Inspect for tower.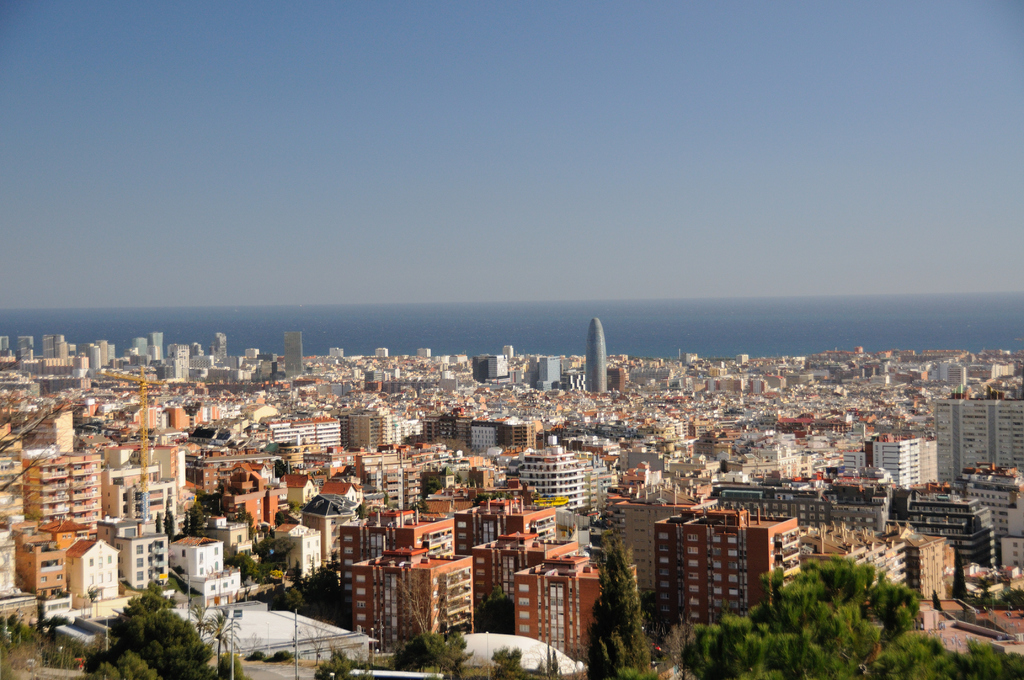
Inspection: {"left": 584, "top": 318, "right": 609, "bottom": 393}.
